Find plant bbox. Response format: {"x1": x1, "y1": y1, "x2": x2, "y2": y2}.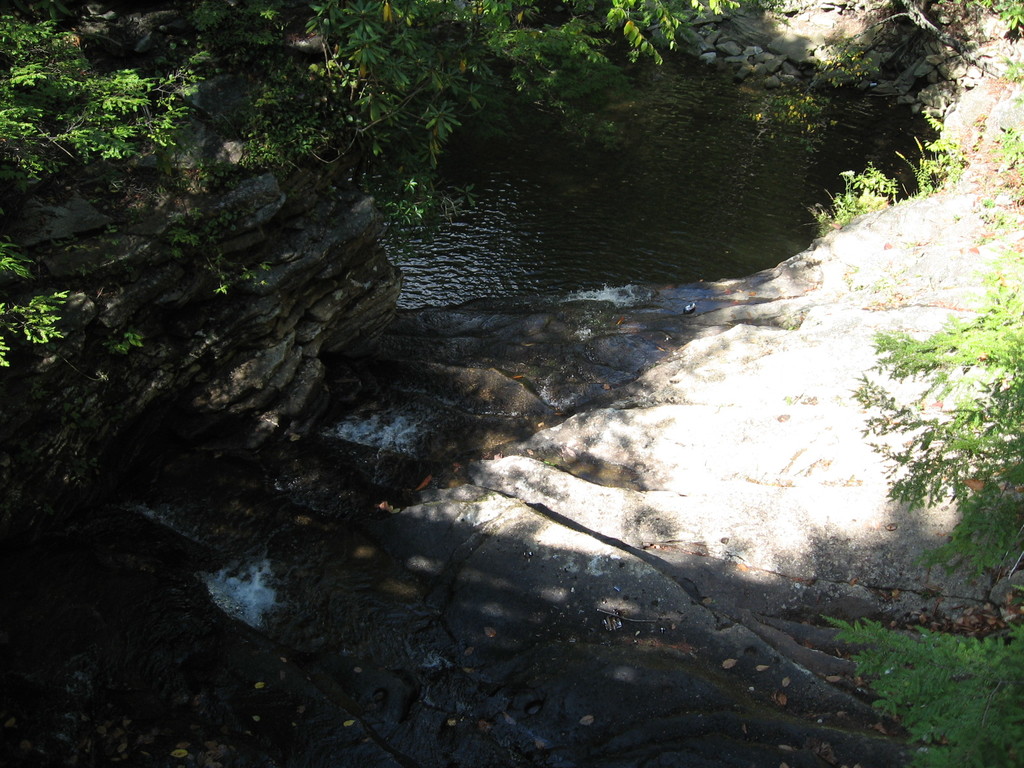
{"x1": 804, "y1": 161, "x2": 872, "y2": 232}.
